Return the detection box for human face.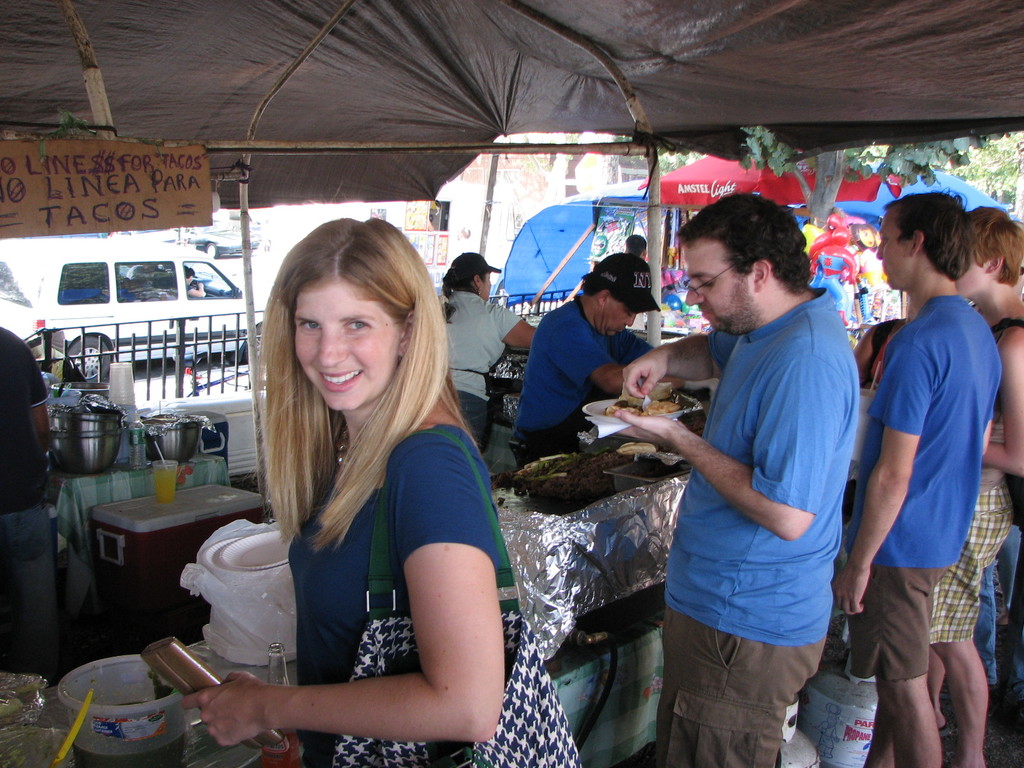
599, 299, 641, 337.
